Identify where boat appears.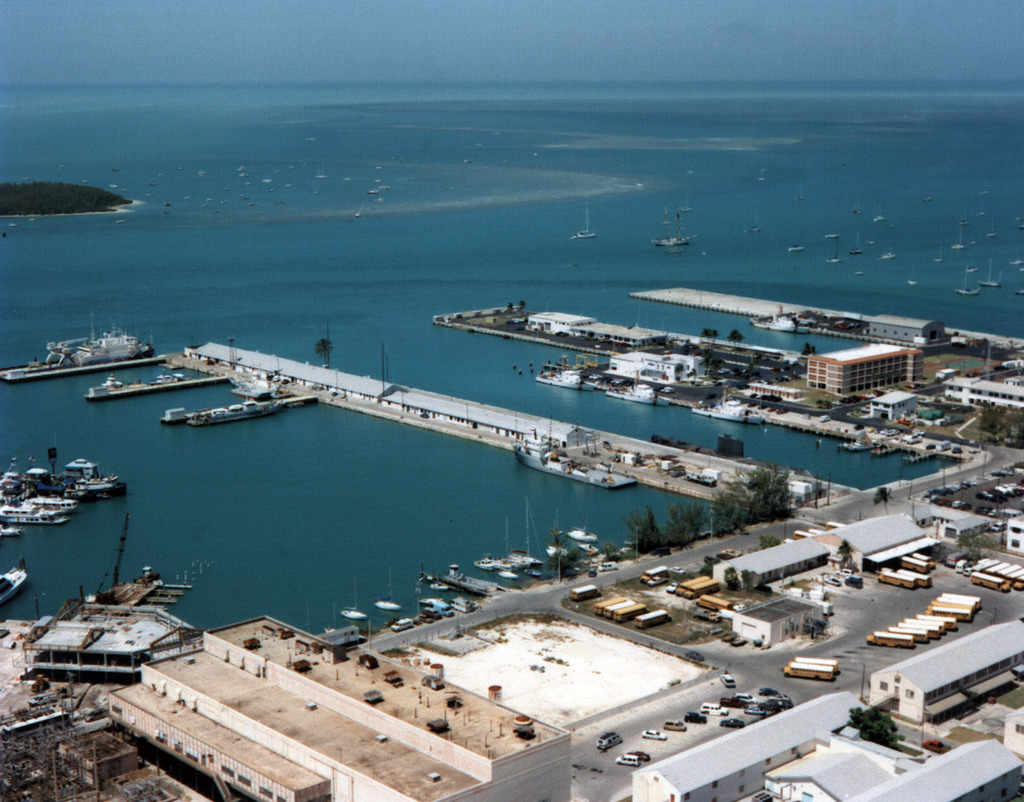
Appears at (971, 239, 978, 243).
